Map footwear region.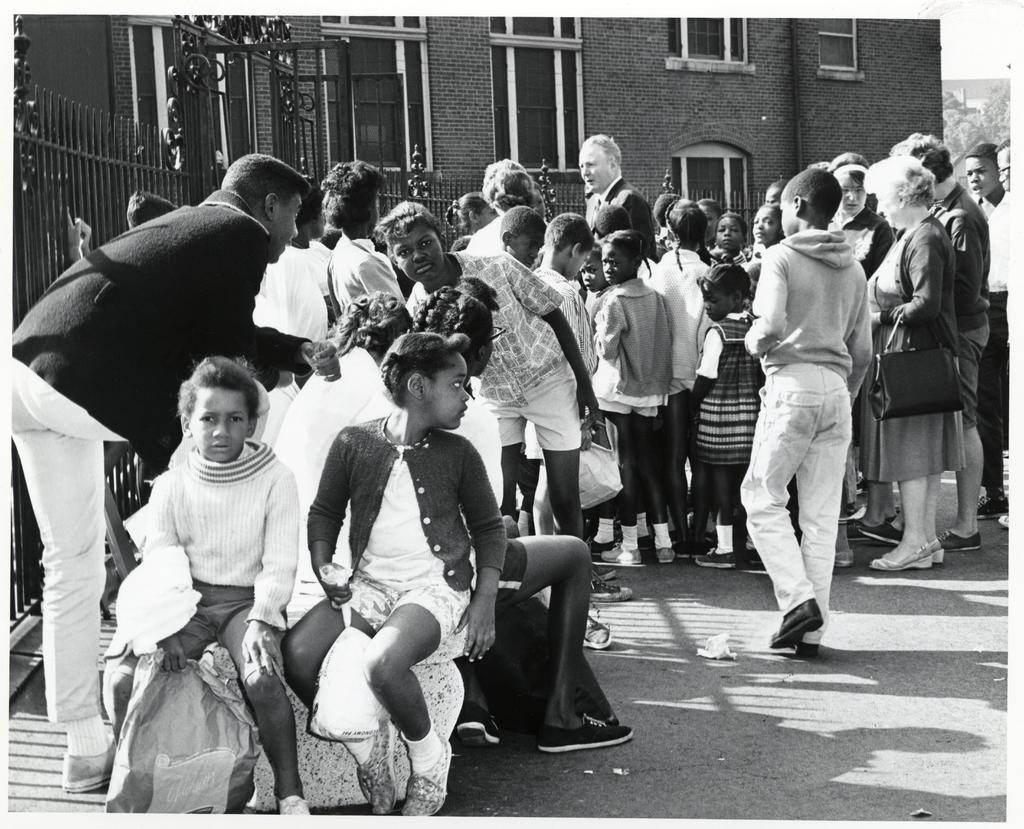
Mapped to crop(591, 539, 617, 553).
